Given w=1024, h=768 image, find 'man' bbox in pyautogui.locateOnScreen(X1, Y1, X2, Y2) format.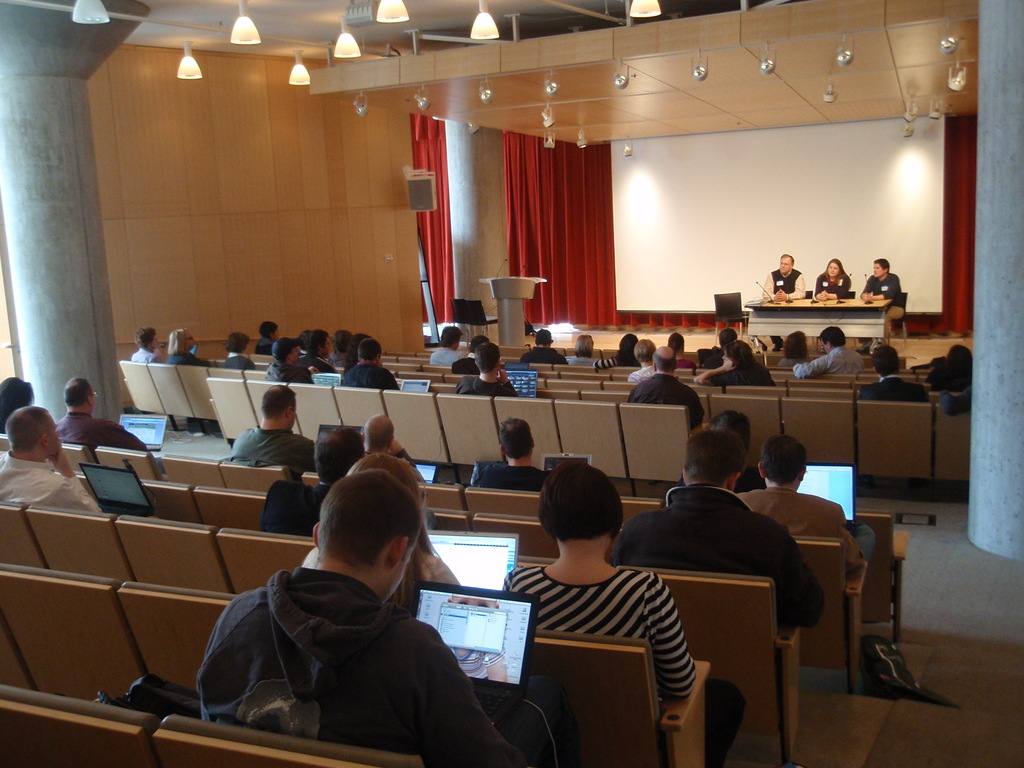
pyautogui.locateOnScreen(854, 256, 909, 342).
